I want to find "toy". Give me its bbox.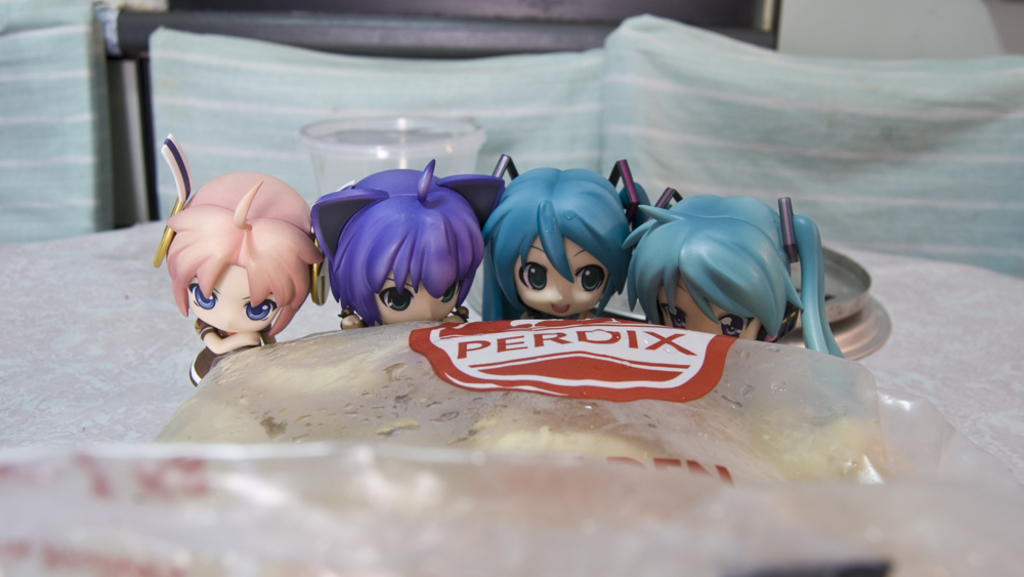
(133,135,332,385).
